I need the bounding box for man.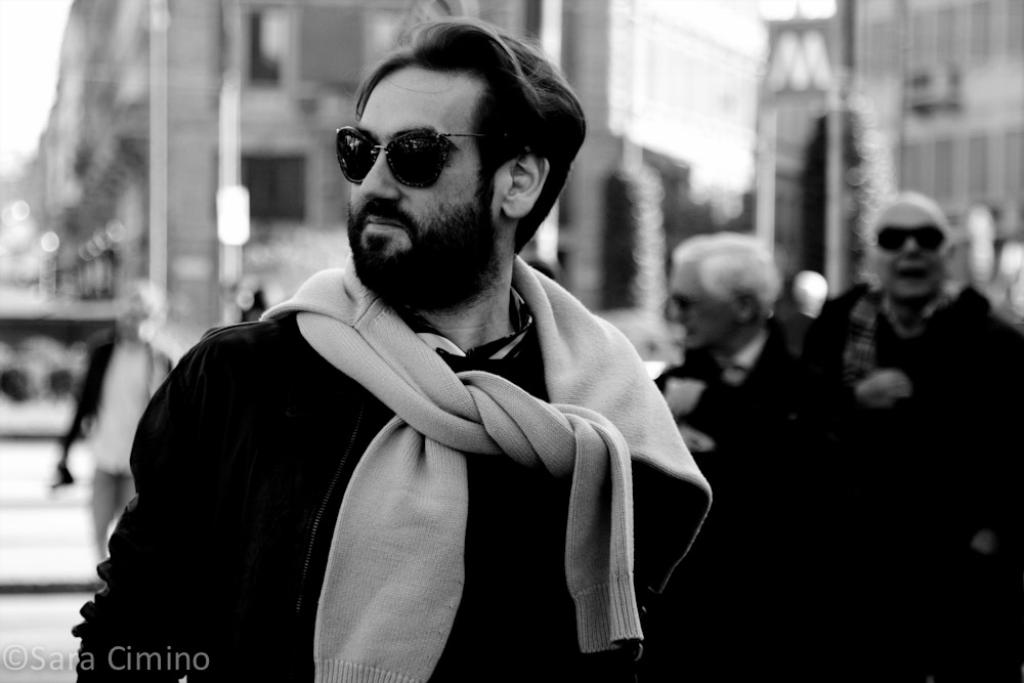
Here it is: x1=650 y1=236 x2=883 y2=682.
